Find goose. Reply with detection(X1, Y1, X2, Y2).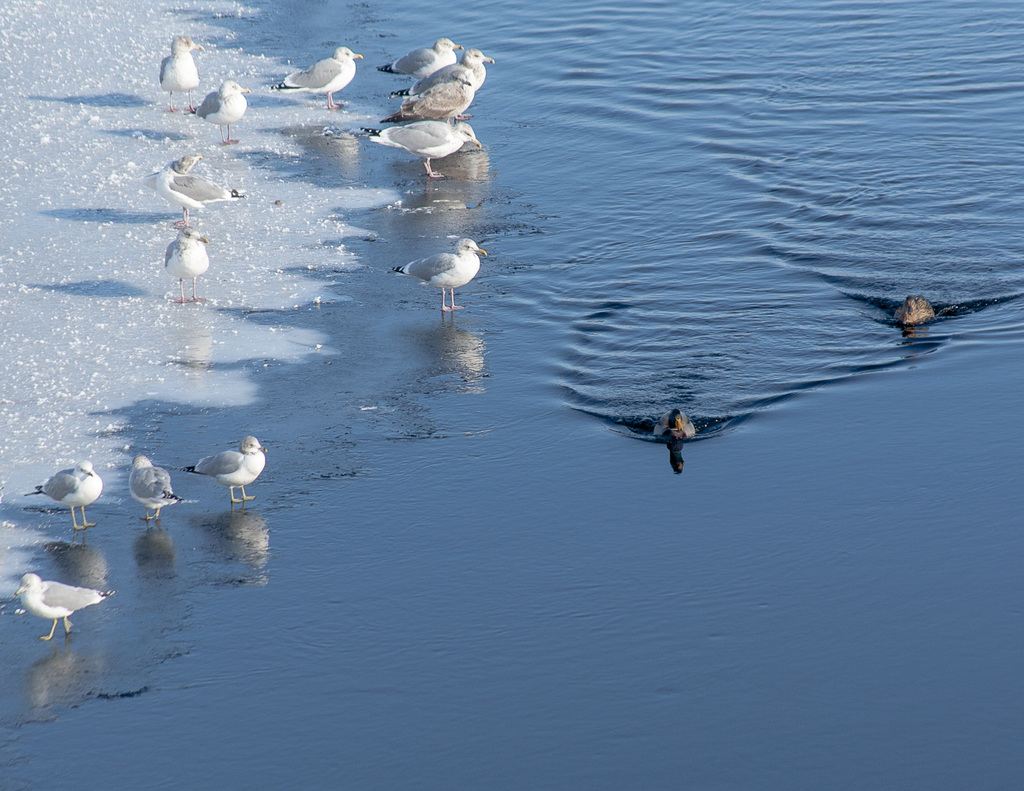
detection(202, 78, 253, 145).
